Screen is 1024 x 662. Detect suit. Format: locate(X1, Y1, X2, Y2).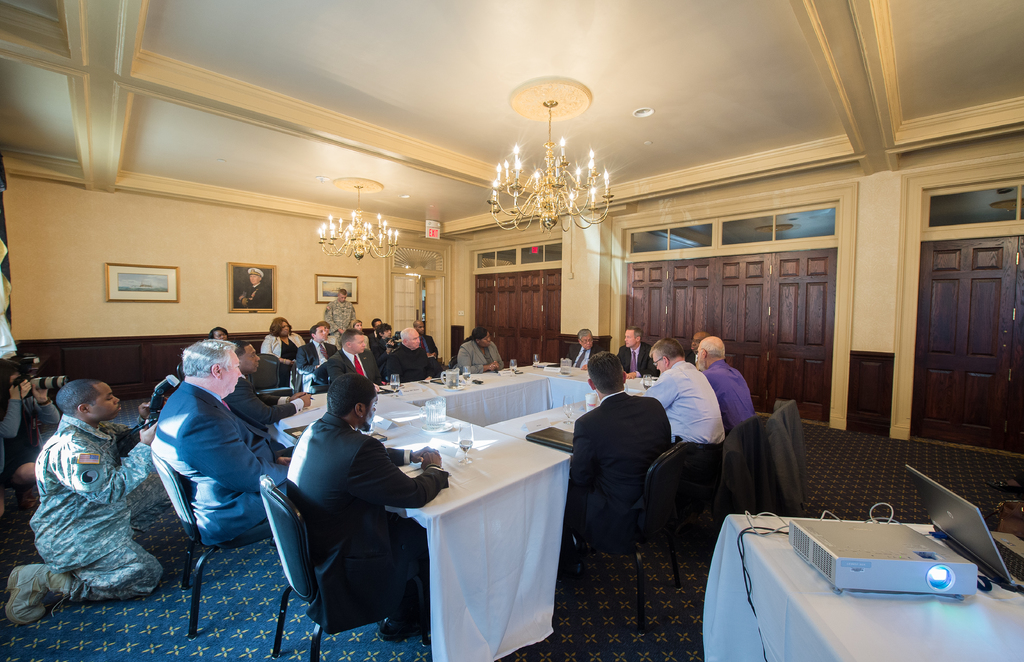
locate(571, 343, 604, 369).
